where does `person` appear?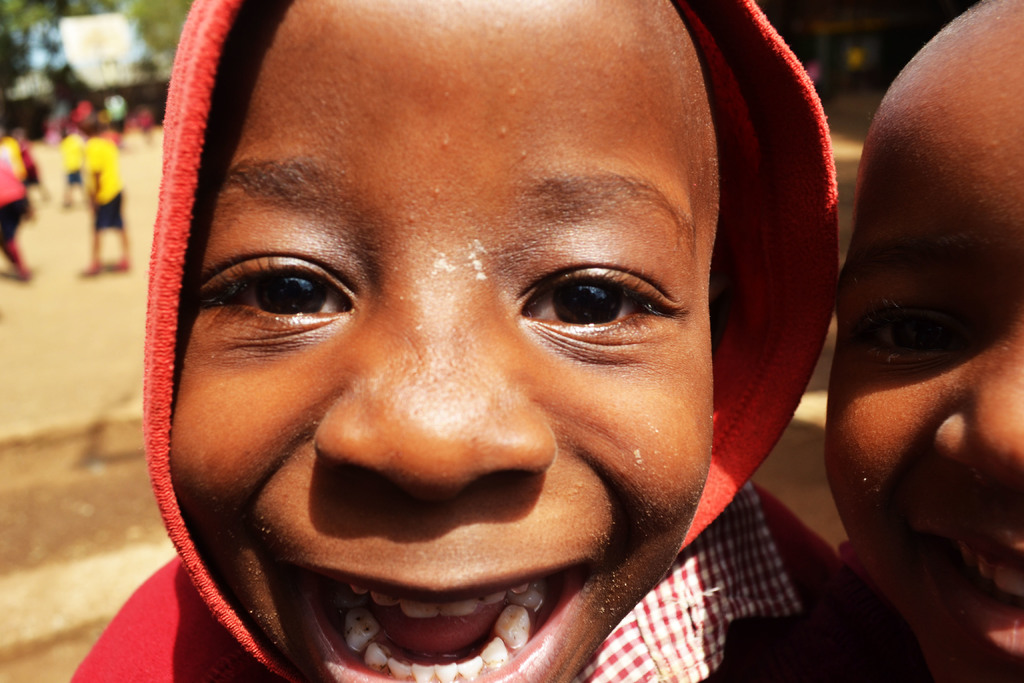
Appears at locate(66, 0, 894, 682).
